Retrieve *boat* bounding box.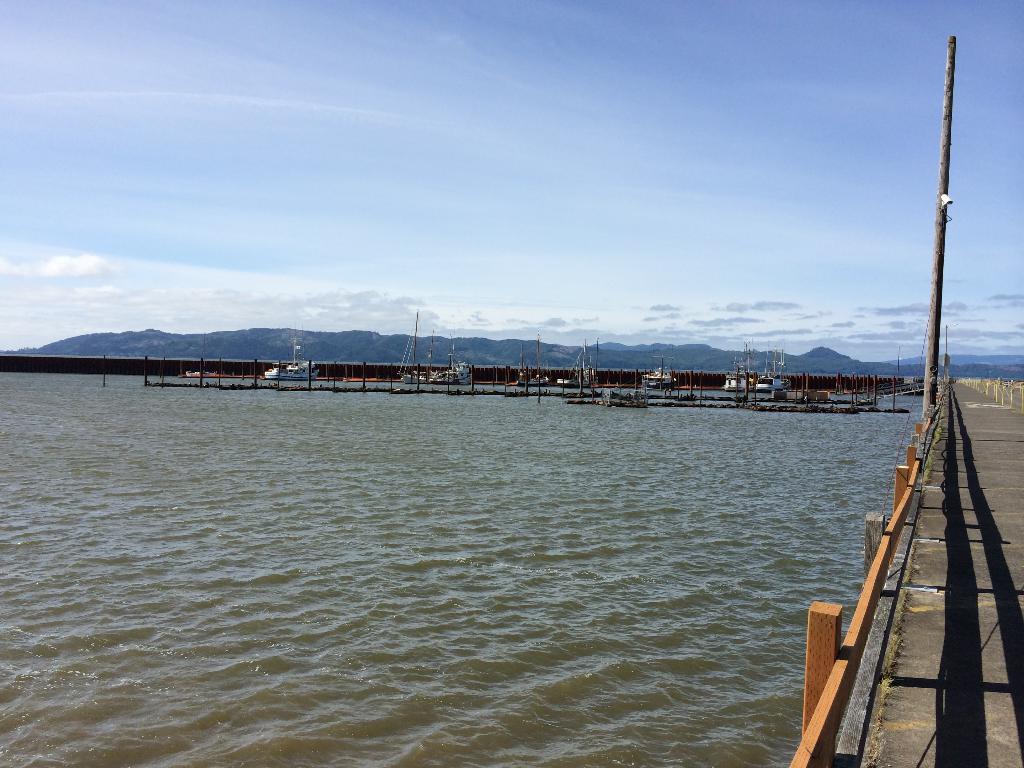
Bounding box: (left=640, top=363, right=677, bottom=392).
